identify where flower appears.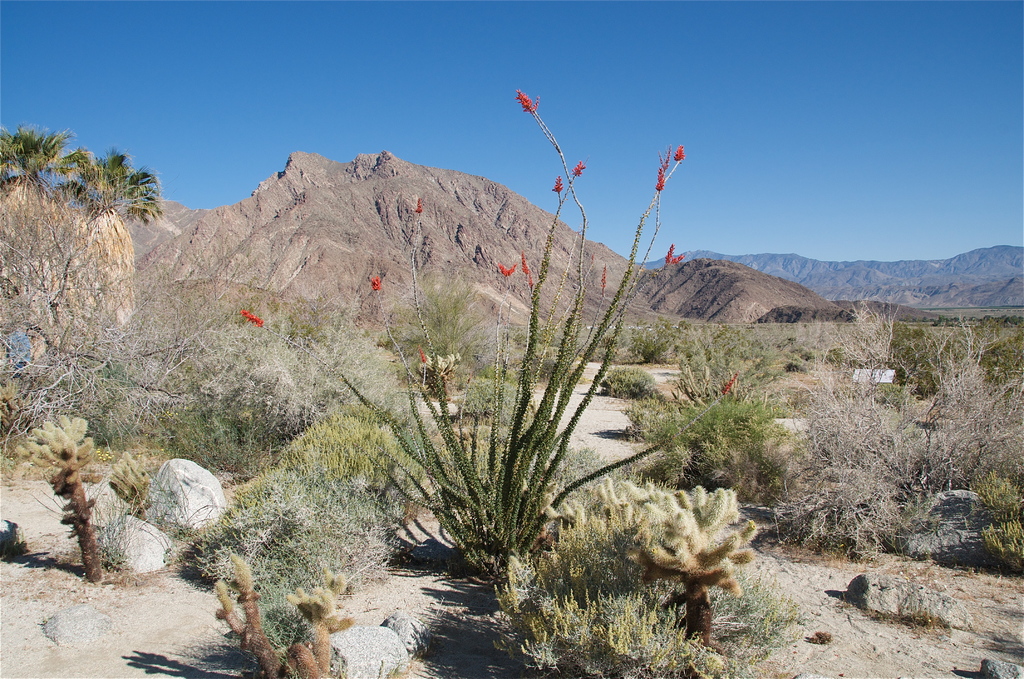
Appears at {"x1": 519, "y1": 253, "x2": 529, "y2": 275}.
